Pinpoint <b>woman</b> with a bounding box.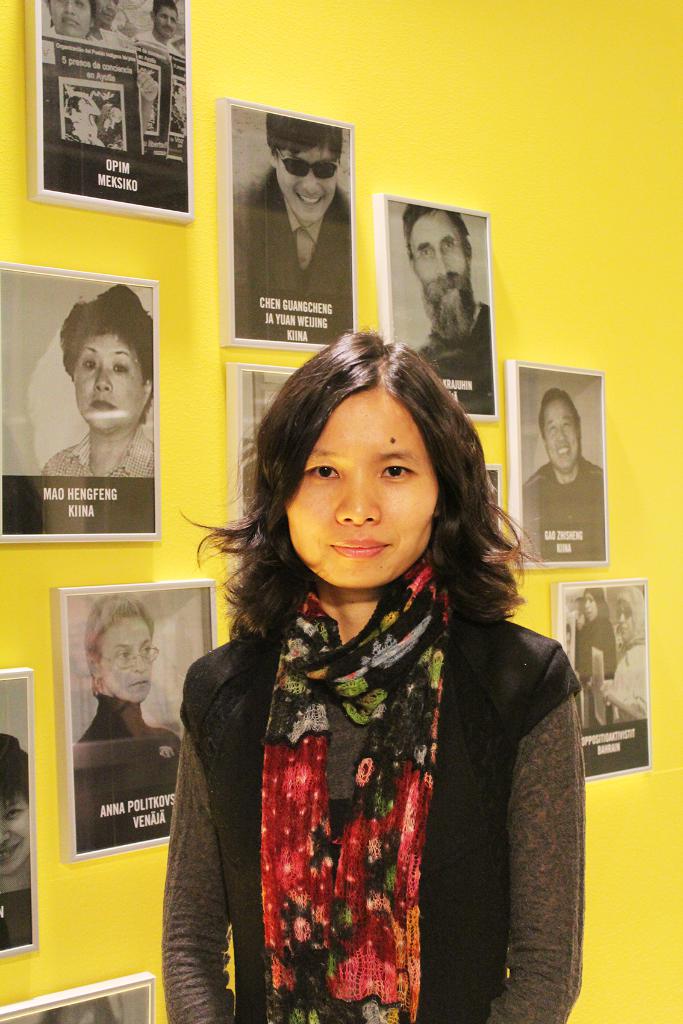
BBox(161, 298, 567, 1008).
